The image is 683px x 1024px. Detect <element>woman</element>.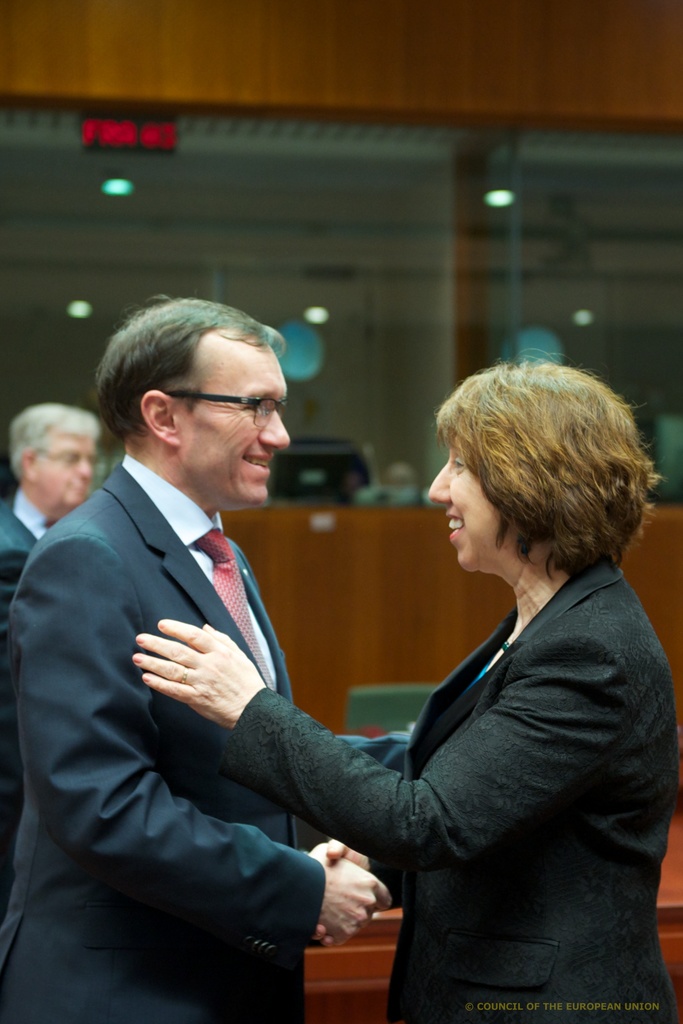
Detection: left=221, top=347, right=662, bottom=1014.
